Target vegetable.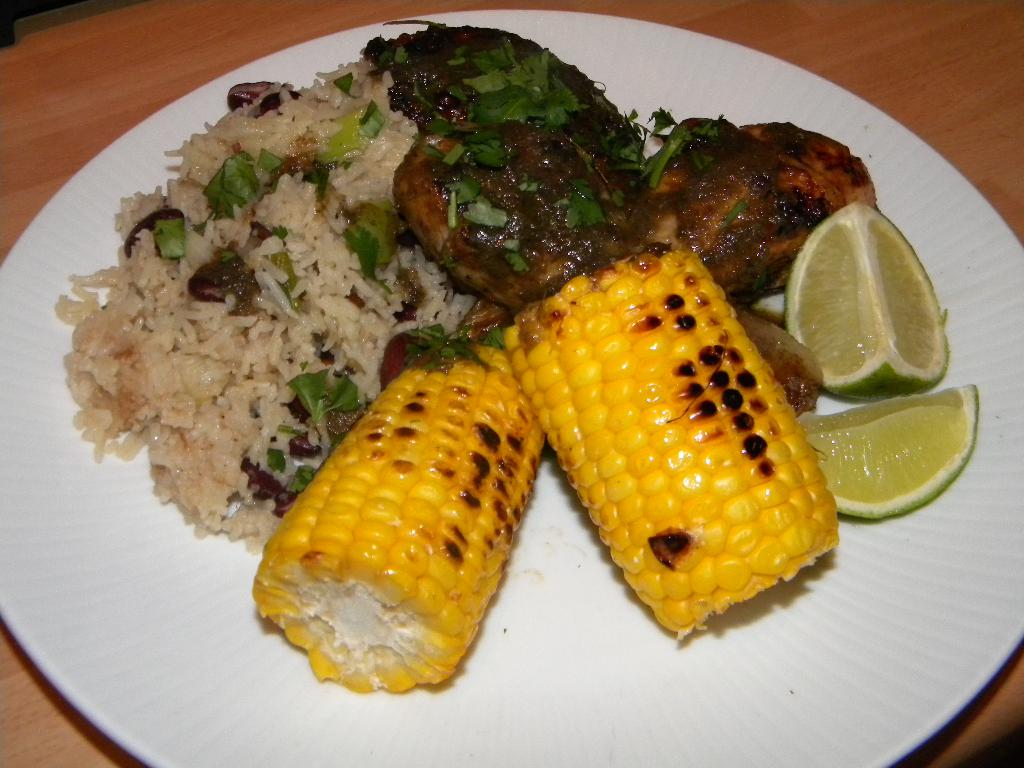
Target region: pyautogui.locateOnScreen(558, 236, 828, 640).
